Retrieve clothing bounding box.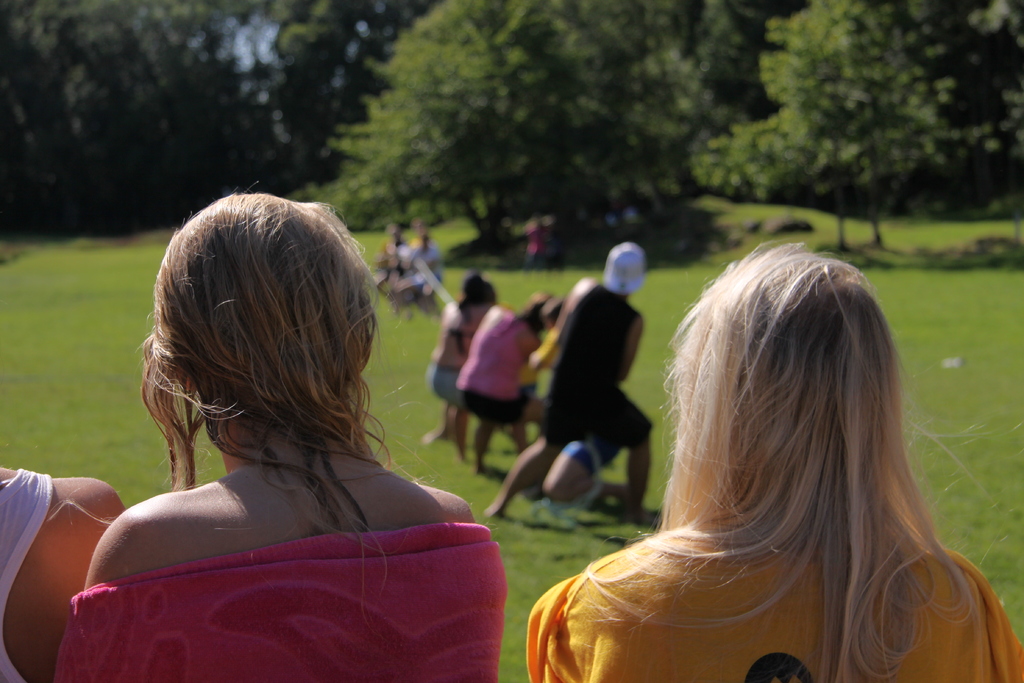
Bounding box: [left=541, top=227, right=564, bottom=271].
